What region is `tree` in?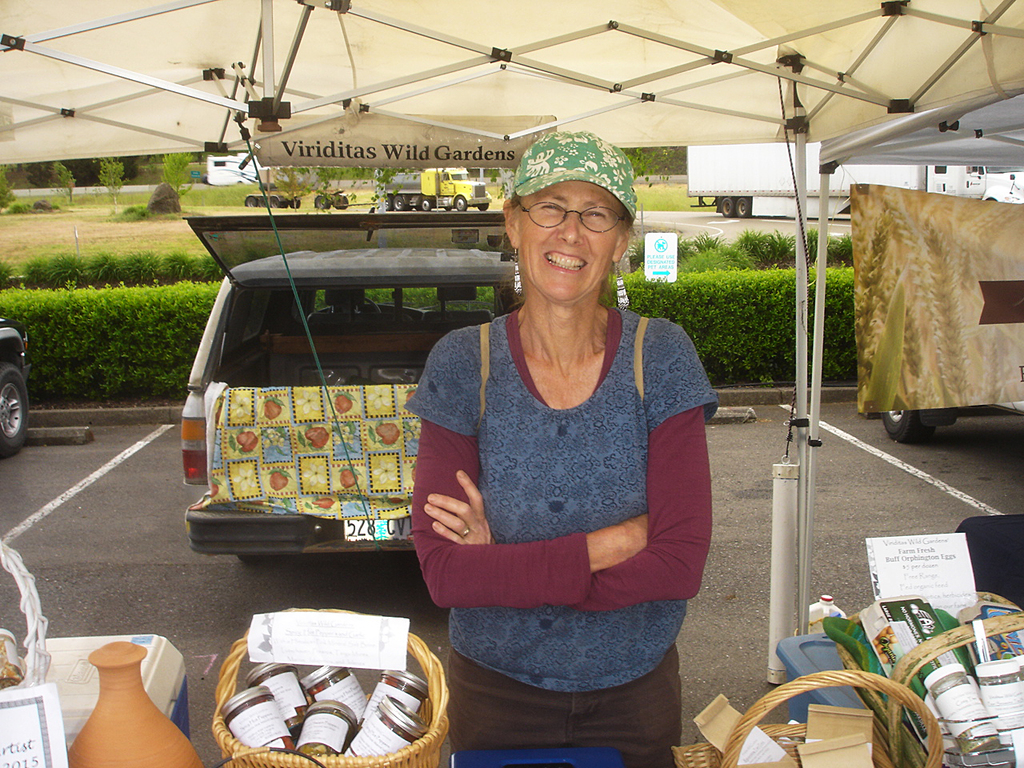
(618,142,686,190).
